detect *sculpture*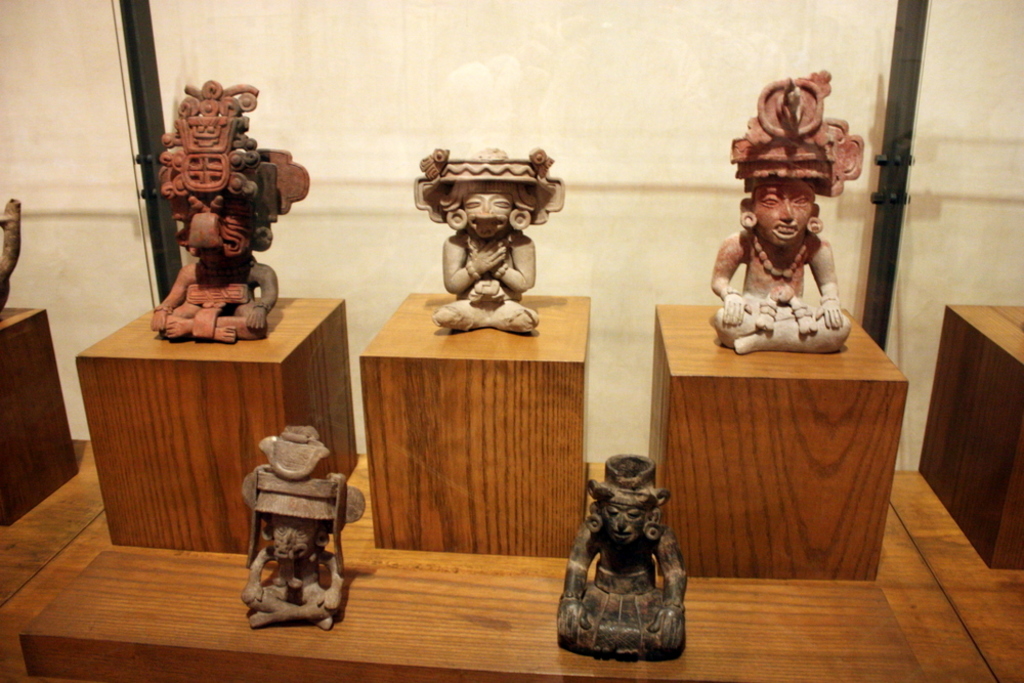
<bbox>408, 138, 559, 340</bbox>
